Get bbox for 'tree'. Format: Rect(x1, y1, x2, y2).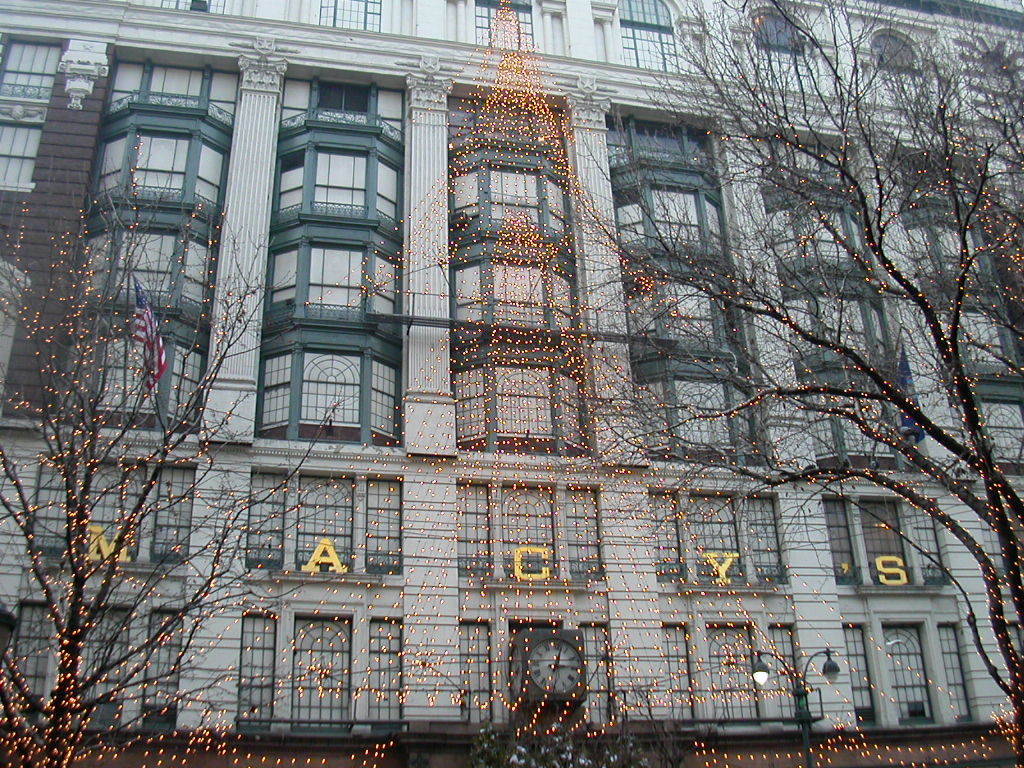
Rect(659, 23, 997, 711).
